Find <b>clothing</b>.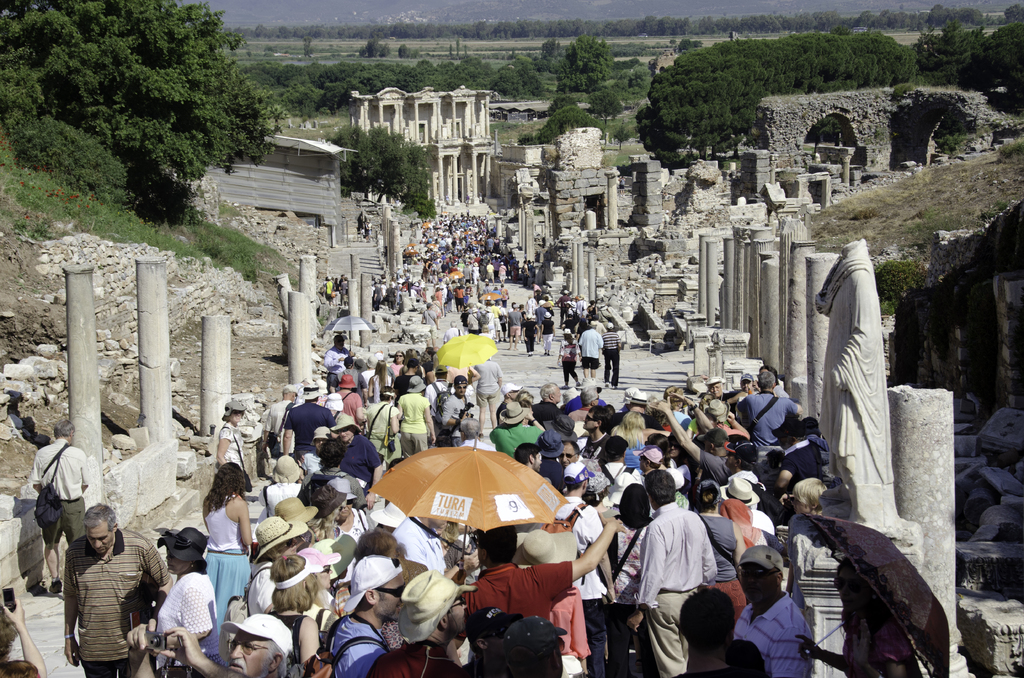
459/556/572/647.
